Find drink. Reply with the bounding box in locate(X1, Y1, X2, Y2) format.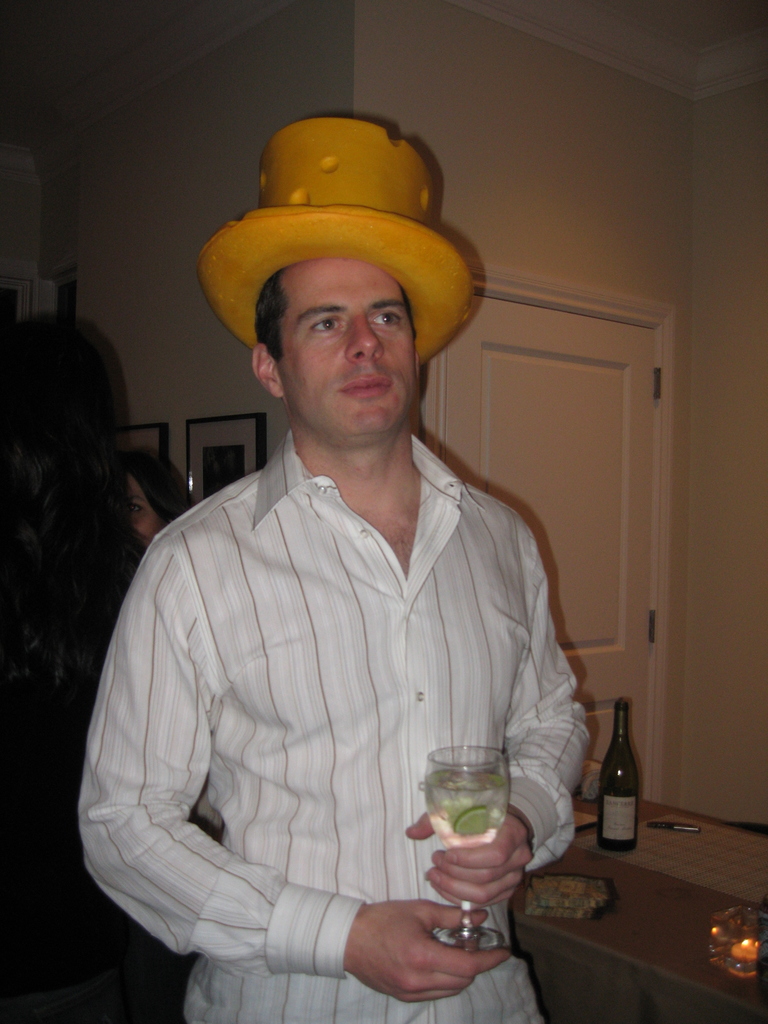
locate(415, 739, 521, 867).
